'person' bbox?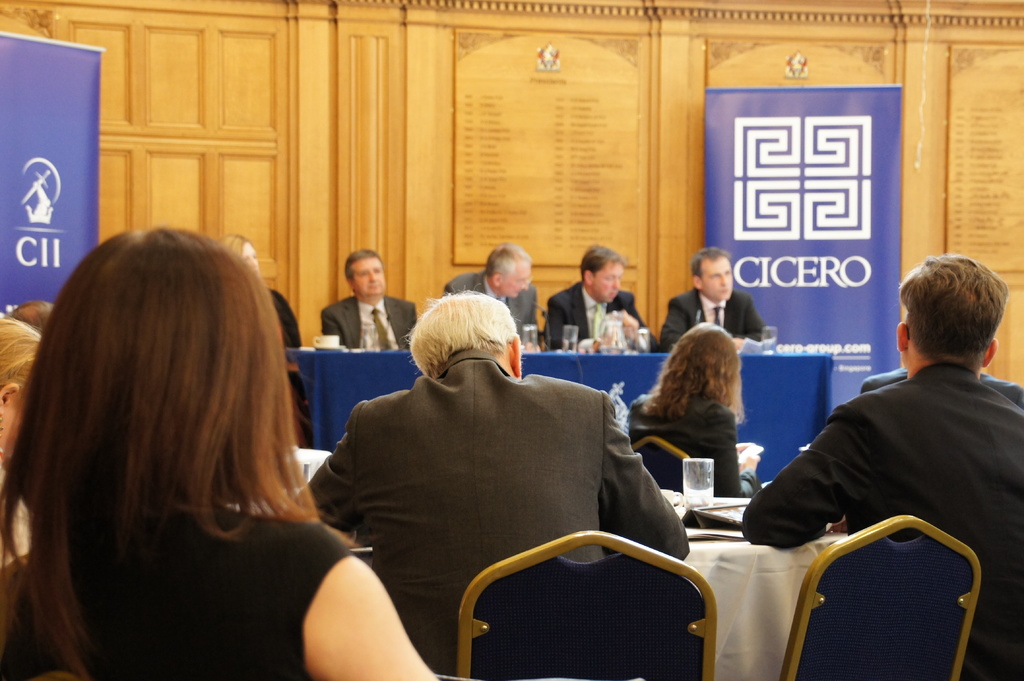
left=219, top=227, right=304, bottom=344
